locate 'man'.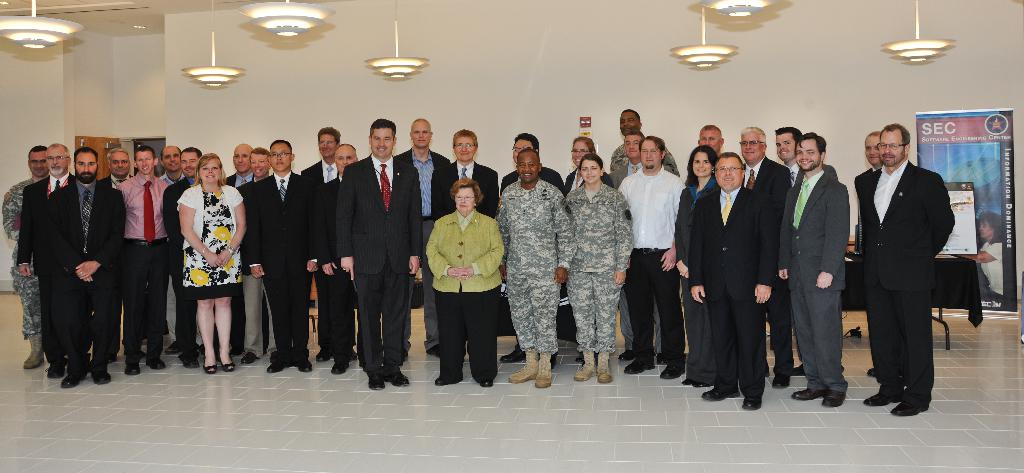
Bounding box: [774, 128, 840, 378].
